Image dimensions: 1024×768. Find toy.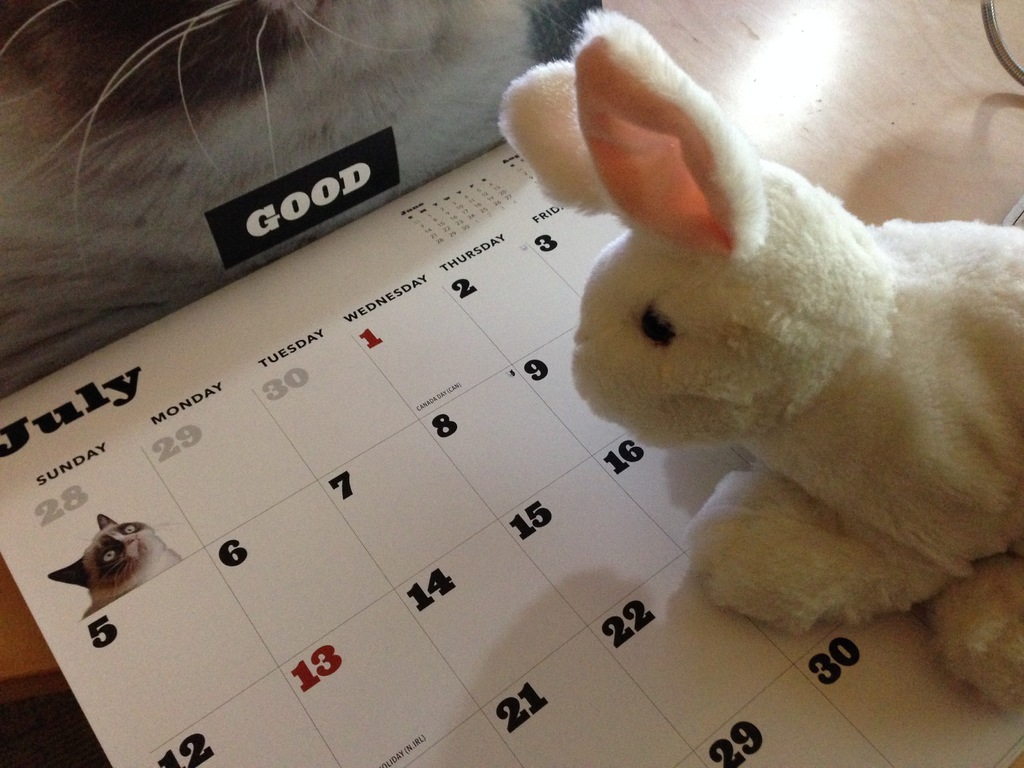
{"left": 497, "top": 8, "right": 1023, "bottom": 716}.
